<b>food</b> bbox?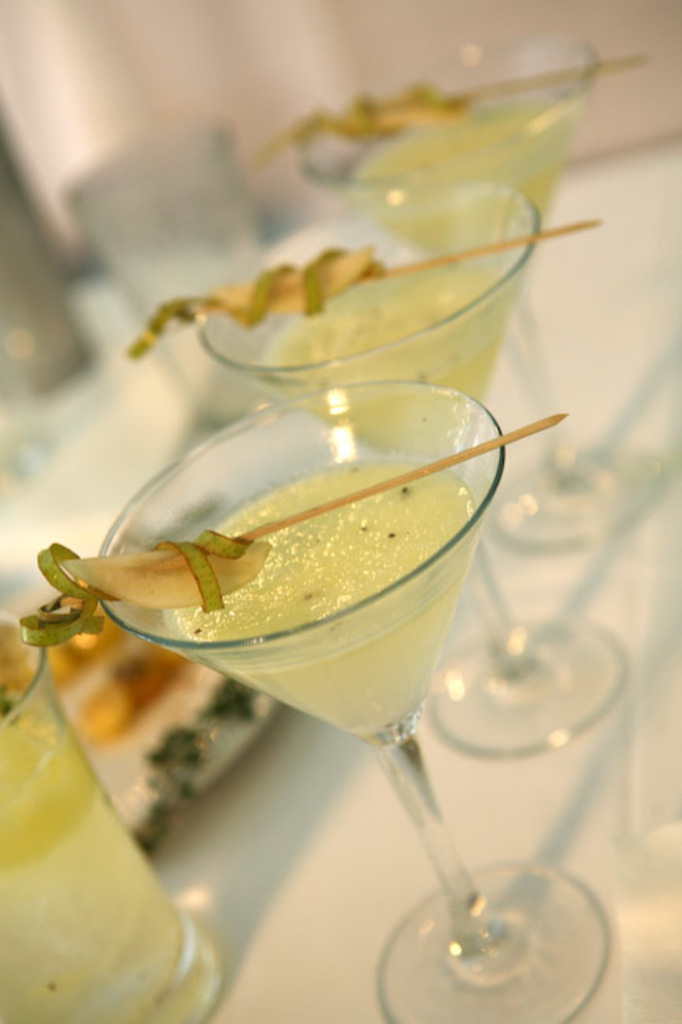
rect(137, 244, 389, 359)
